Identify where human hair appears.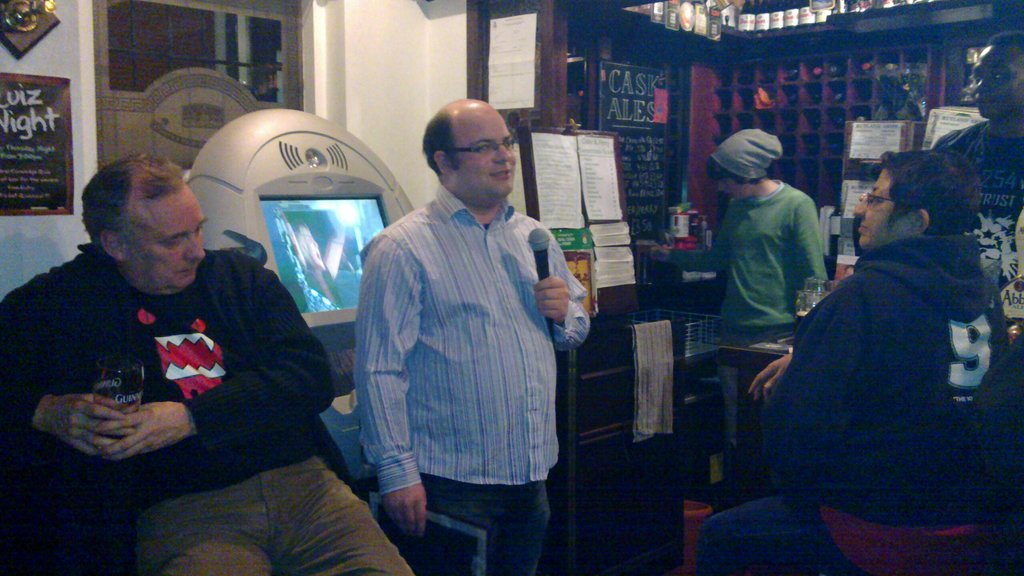
Appears at bbox=[987, 29, 1023, 53].
